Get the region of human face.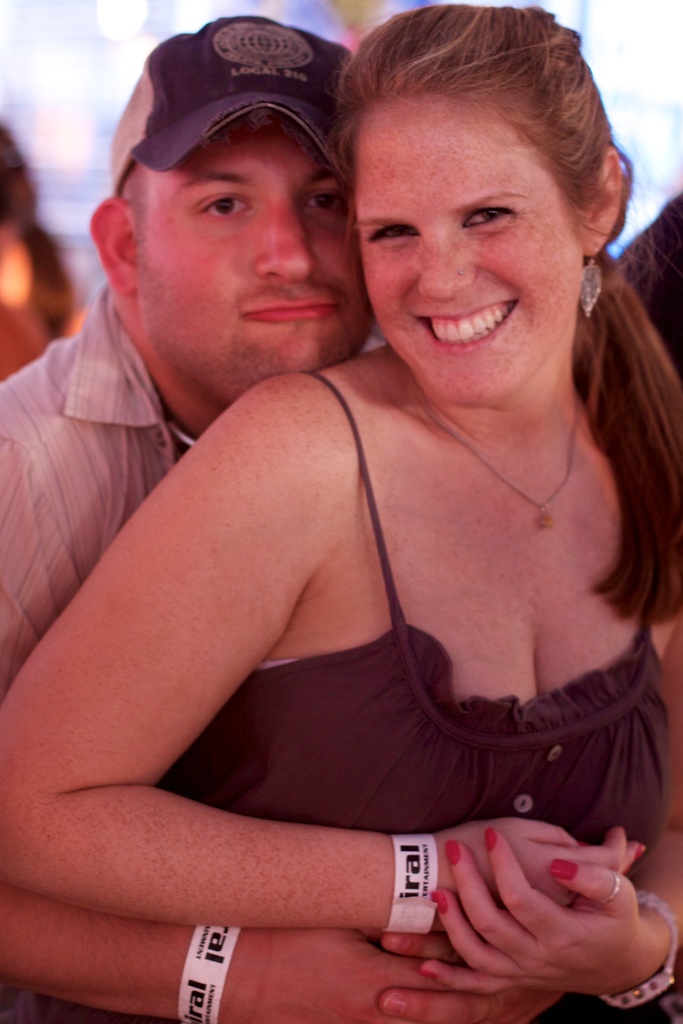
x1=128, y1=111, x2=377, y2=393.
